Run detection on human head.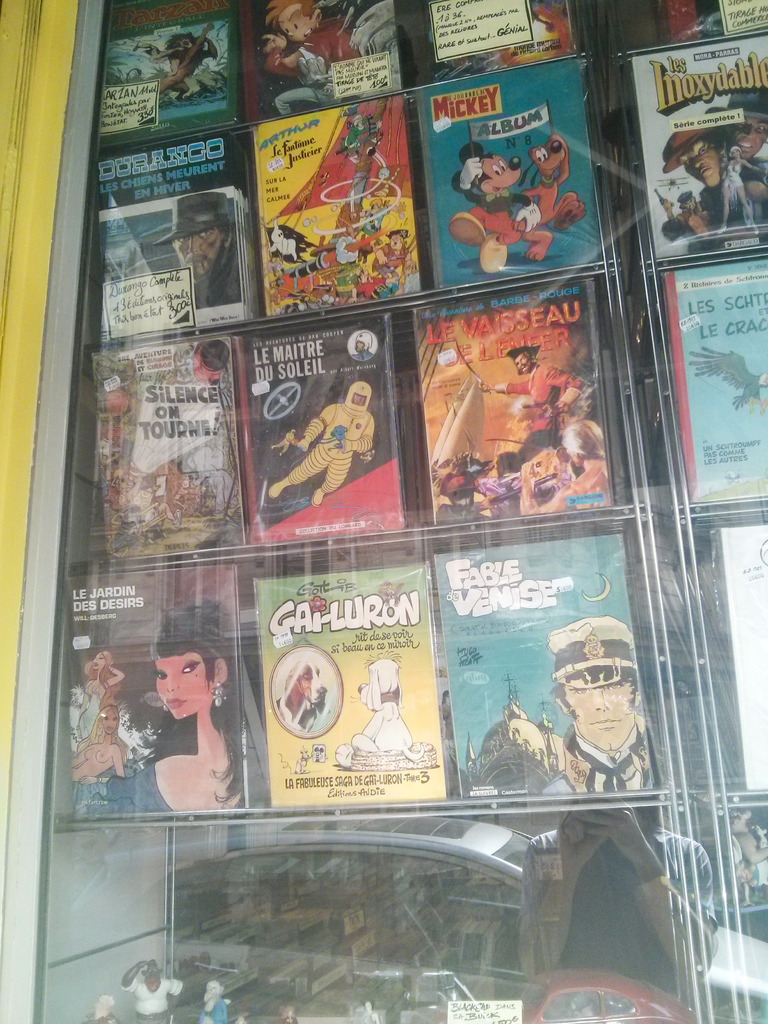
Result: x1=141, y1=963, x2=159, y2=993.
